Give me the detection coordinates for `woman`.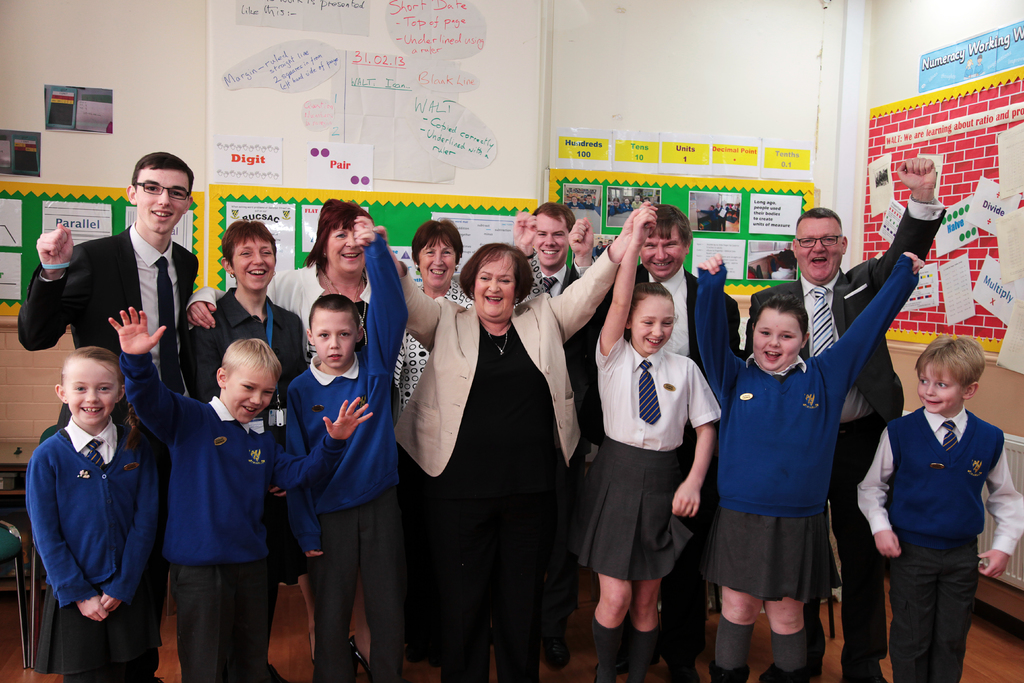
BBox(188, 197, 374, 365).
